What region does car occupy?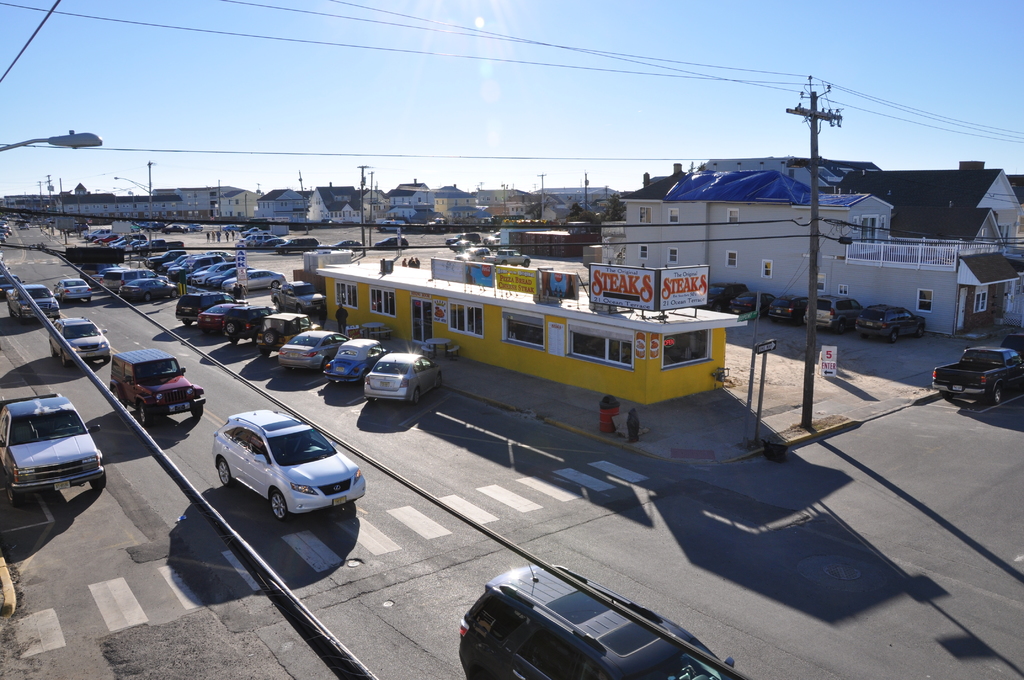
<box>105,346,212,429</box>.
